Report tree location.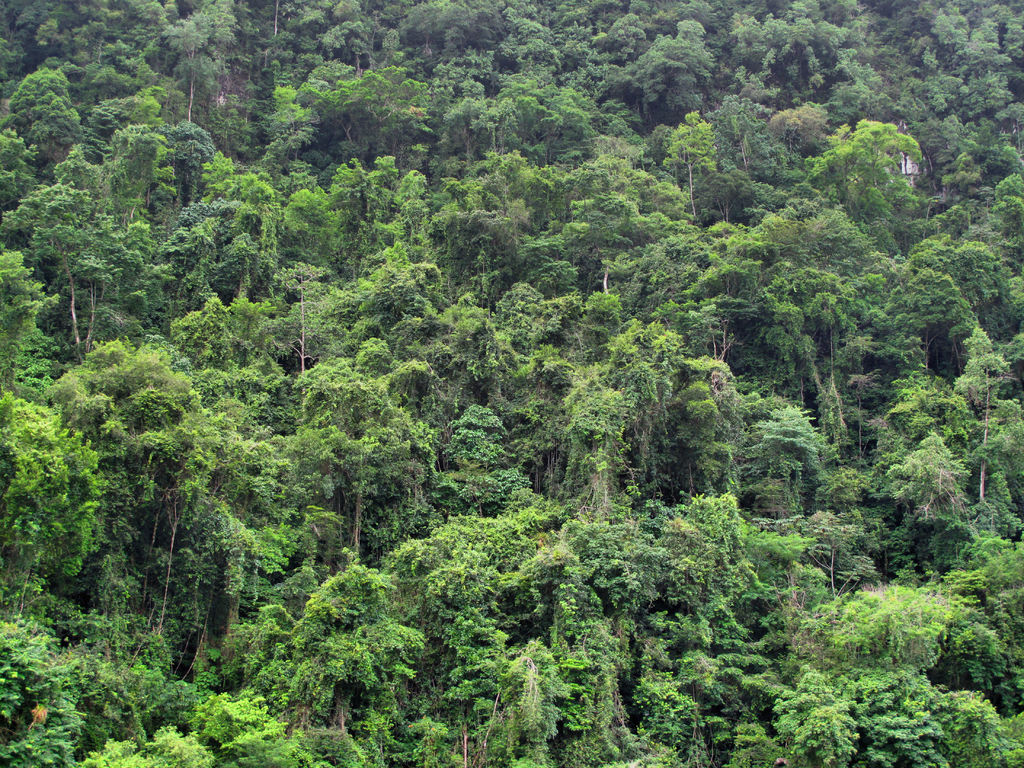
Report: Rect(506, 75, 595, 159).
